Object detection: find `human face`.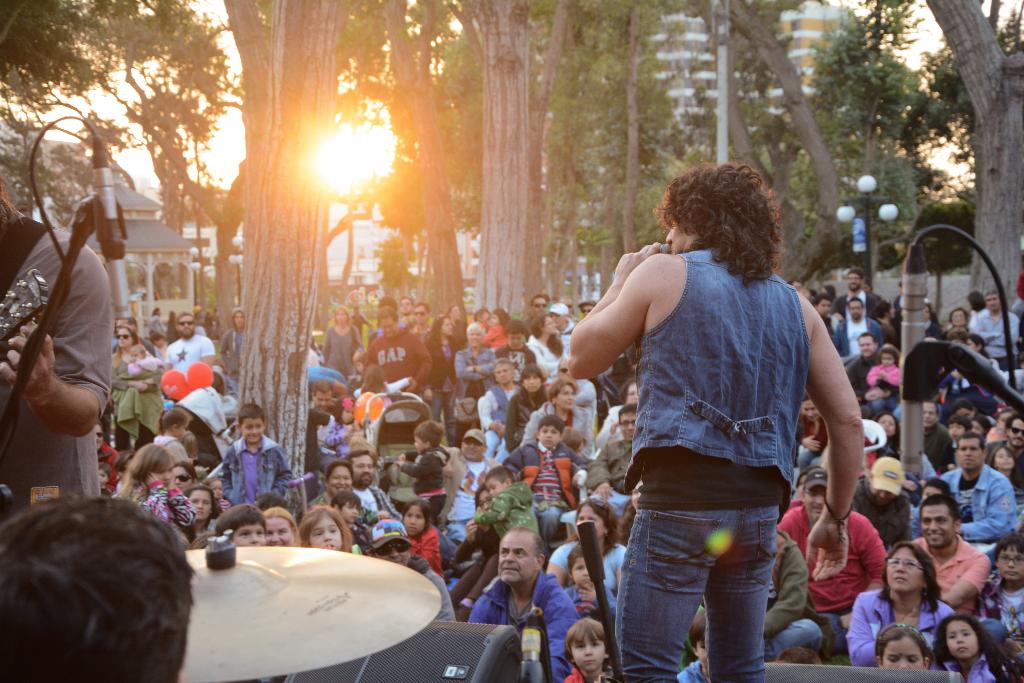
Rect(399, 507, 422, 536).
